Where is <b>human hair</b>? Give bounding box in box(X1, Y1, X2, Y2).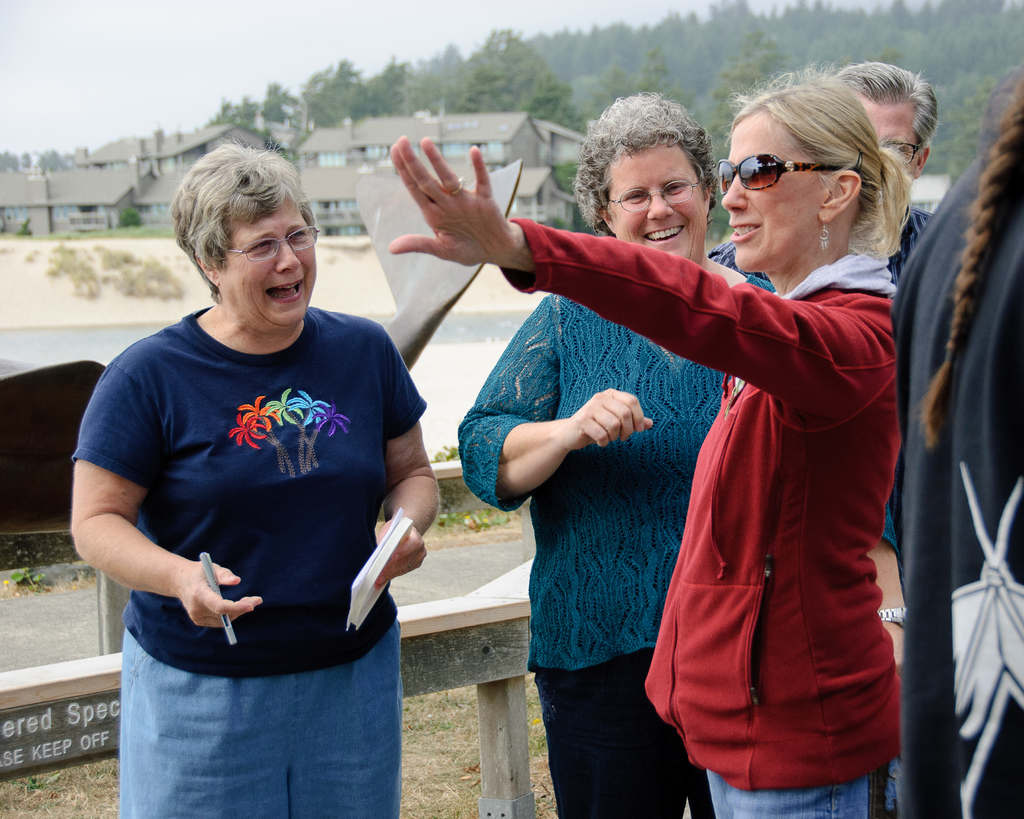
box(723, 58, 928, 269).
